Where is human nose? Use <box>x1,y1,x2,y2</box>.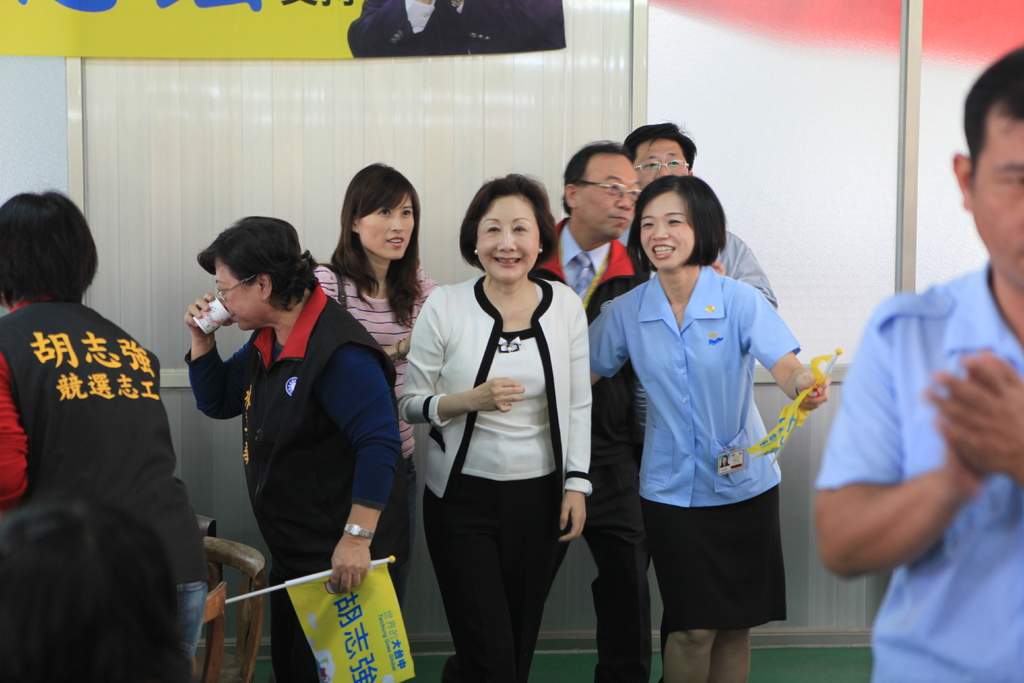
<box>390,217,408,233</box>.
